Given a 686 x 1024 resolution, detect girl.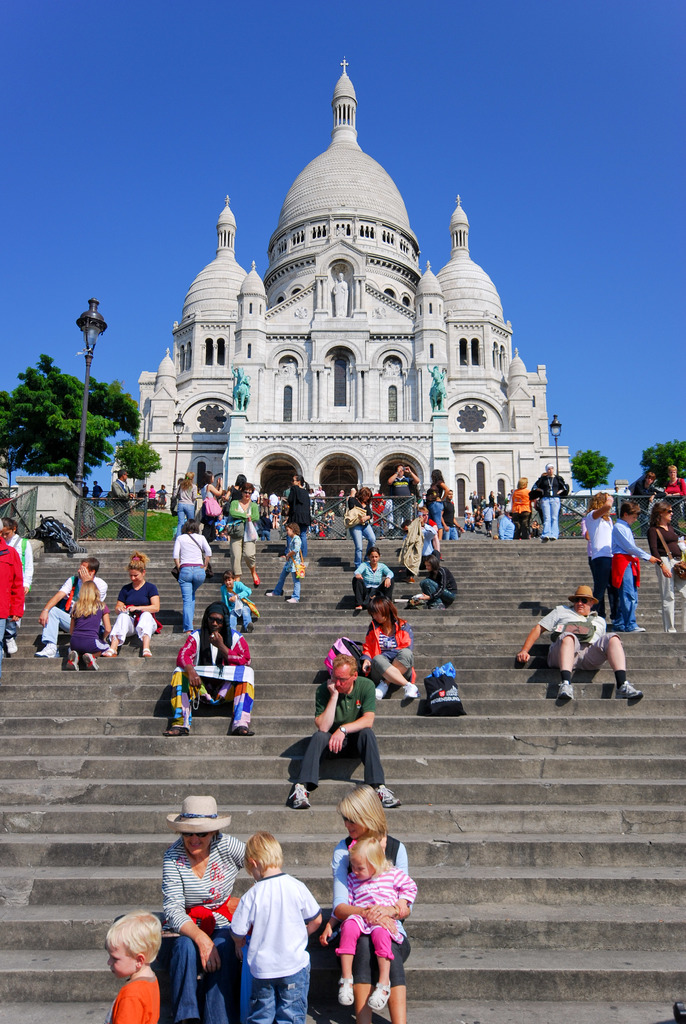
rect(282, 476, 320, 568).
